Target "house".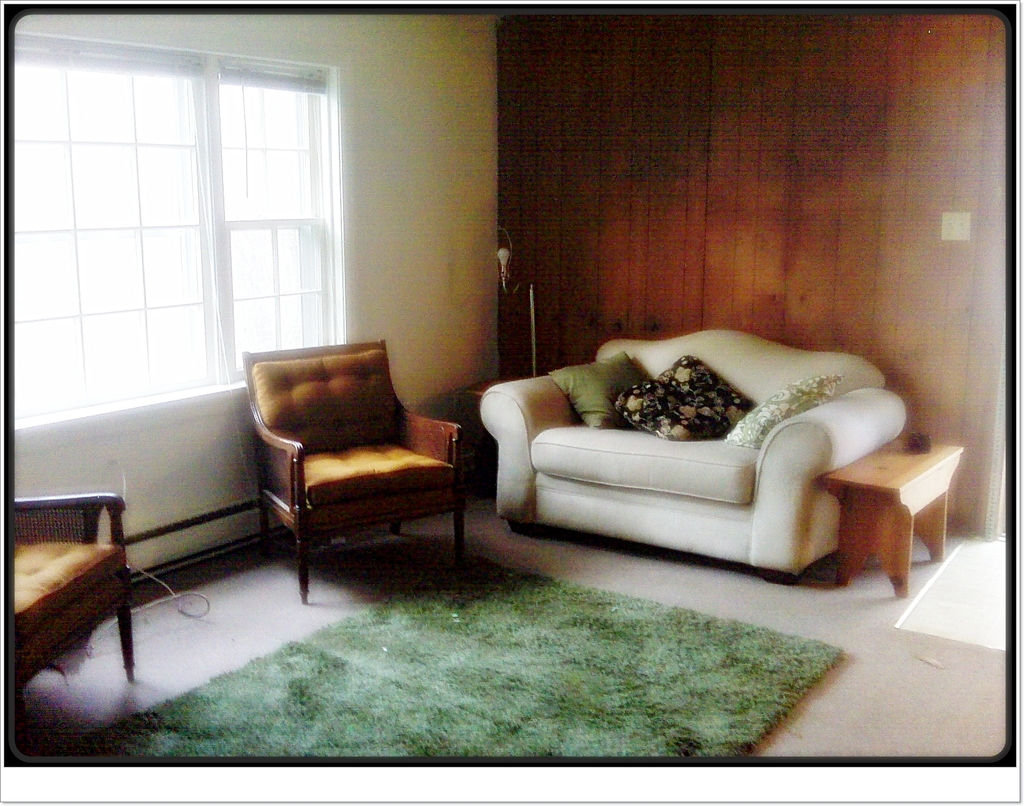
Target region: (left=5, top=1, right=1023, bottom=771).
